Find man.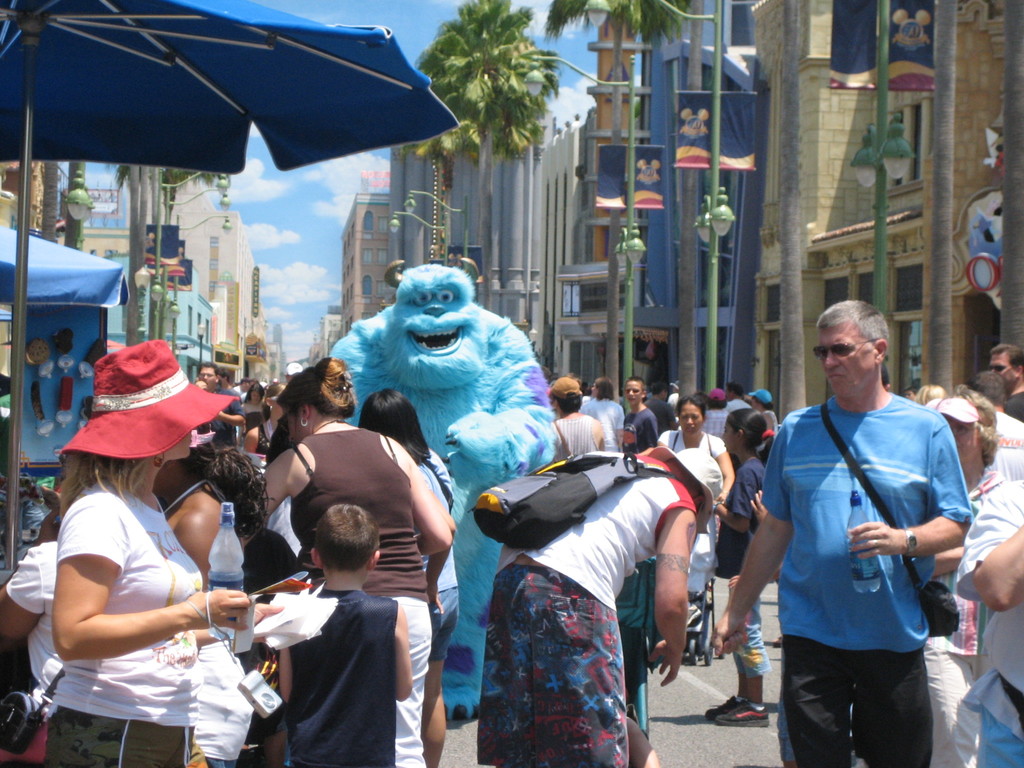
{"left": 692, "top": 388, "right": 708, "bottom": 404}.
